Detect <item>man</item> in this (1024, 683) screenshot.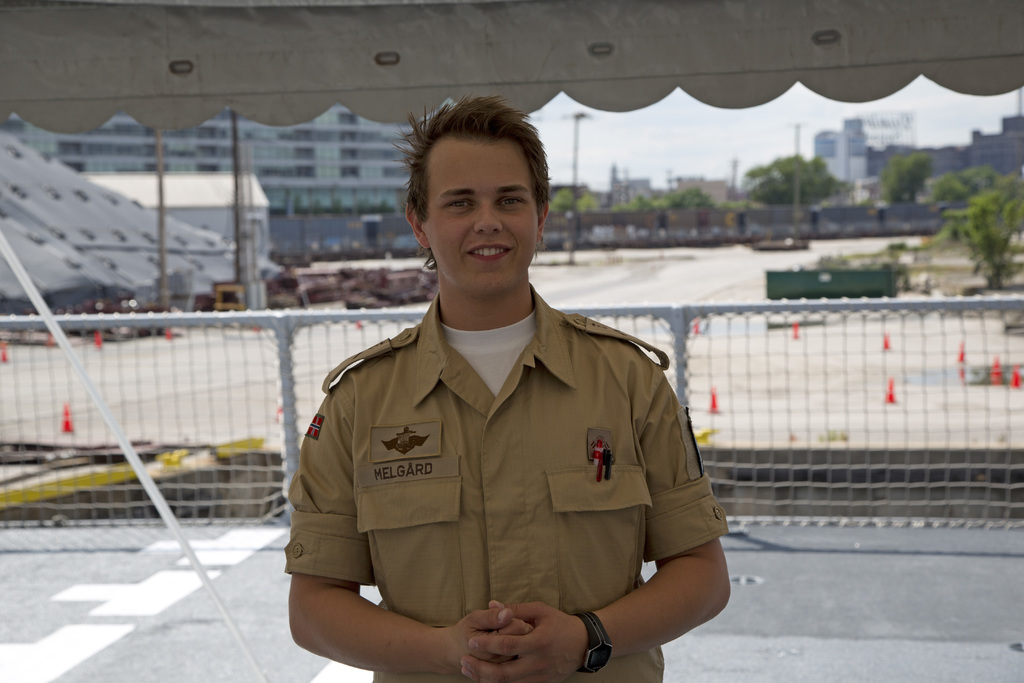
Detection: <box>287,109,695,682</box>.
